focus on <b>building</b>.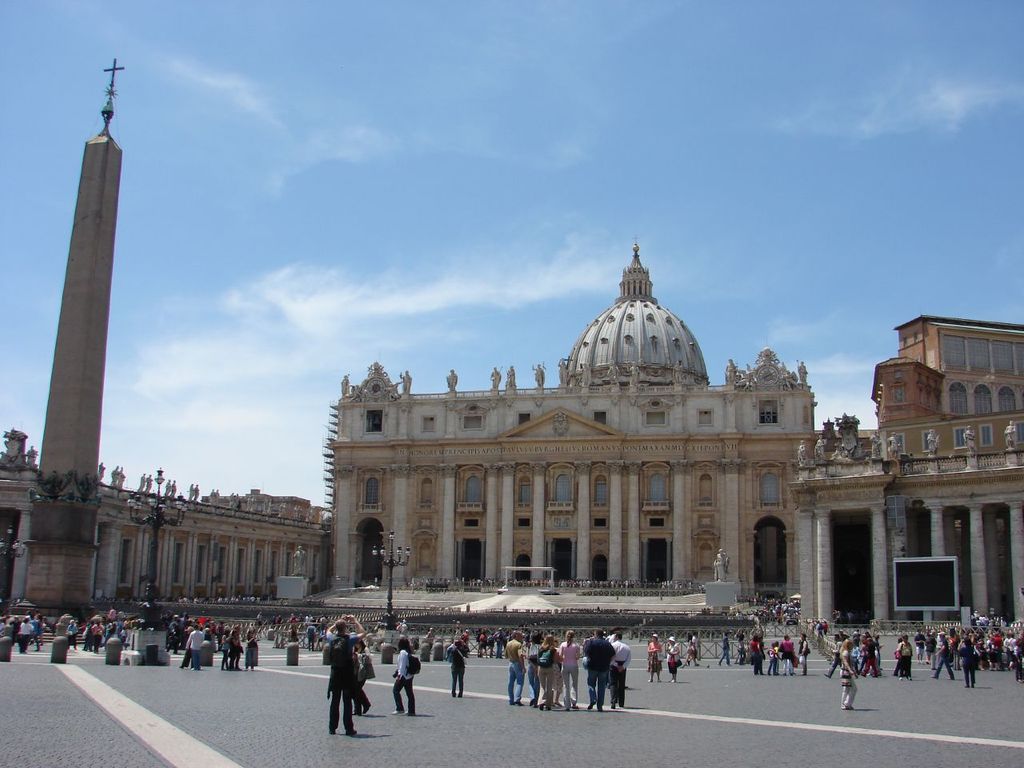
Focused at (left=331, top=238, right=1023, bottom=627).
